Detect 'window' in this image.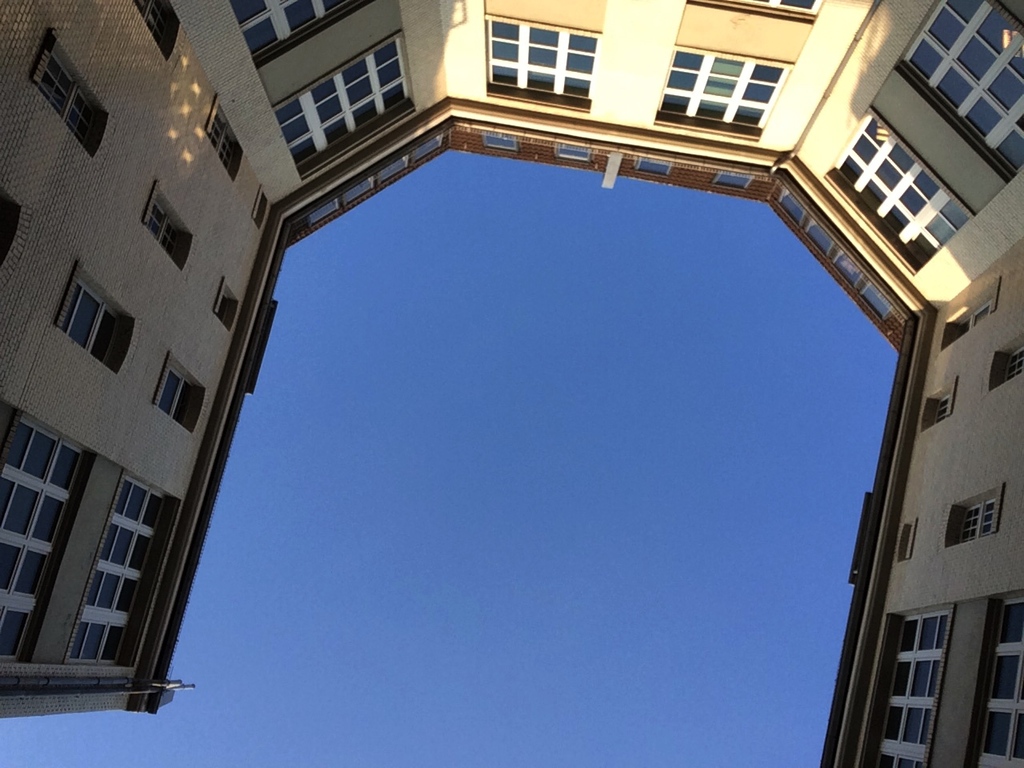
Detection: <box>237,24,422,170</box>.
